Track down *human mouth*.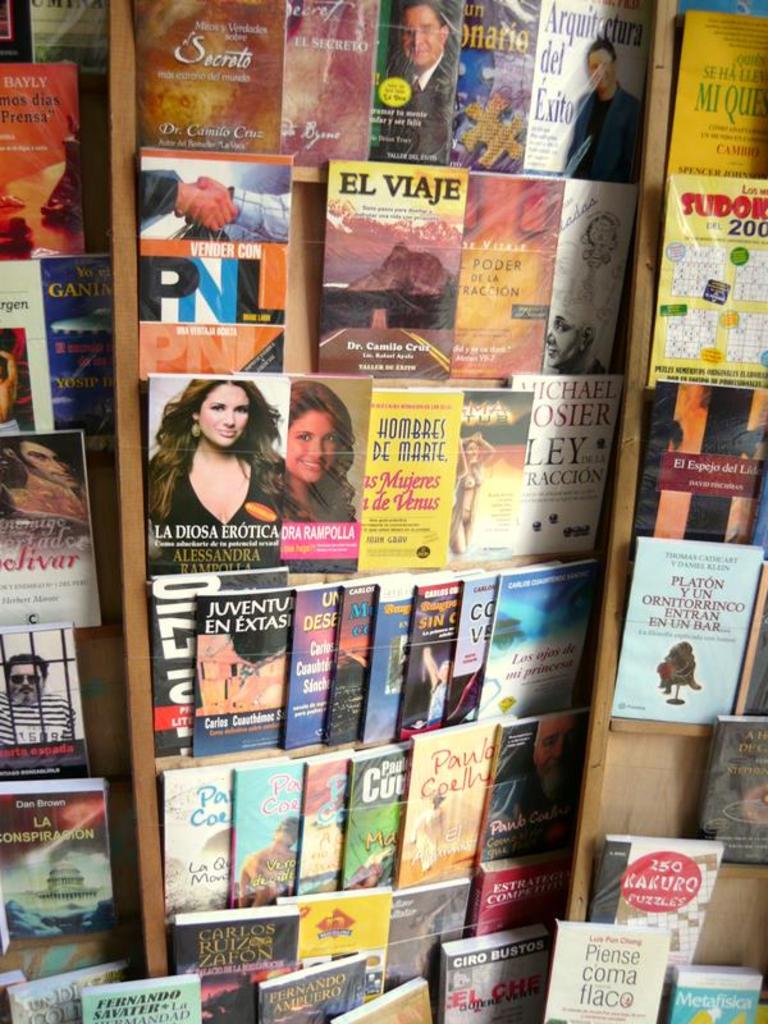
Tracked to bbox(58, 475, 72, 486).
